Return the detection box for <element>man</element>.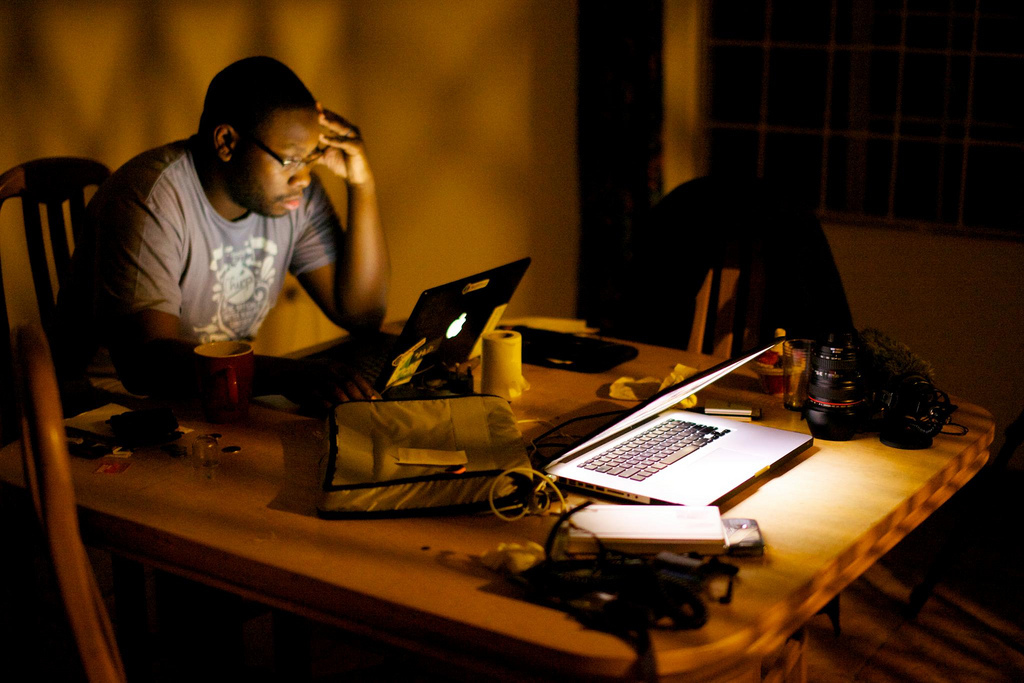
Rect(64, 69, 413, 430).
